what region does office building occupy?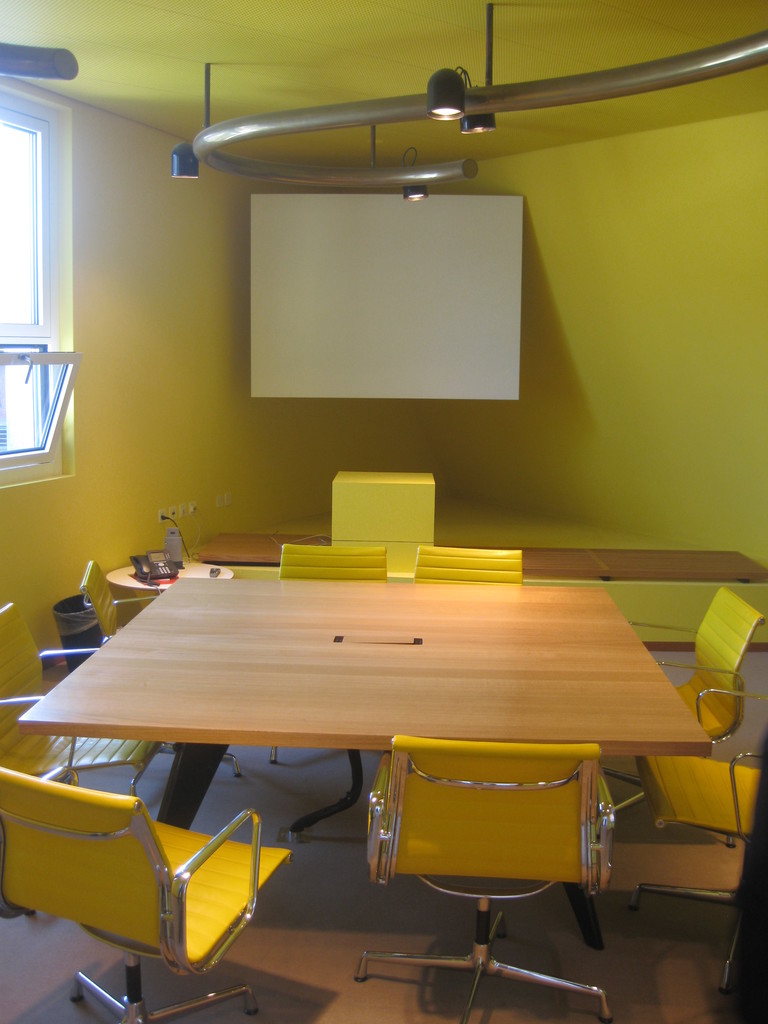
crop(0, 0, 767, 1023).
